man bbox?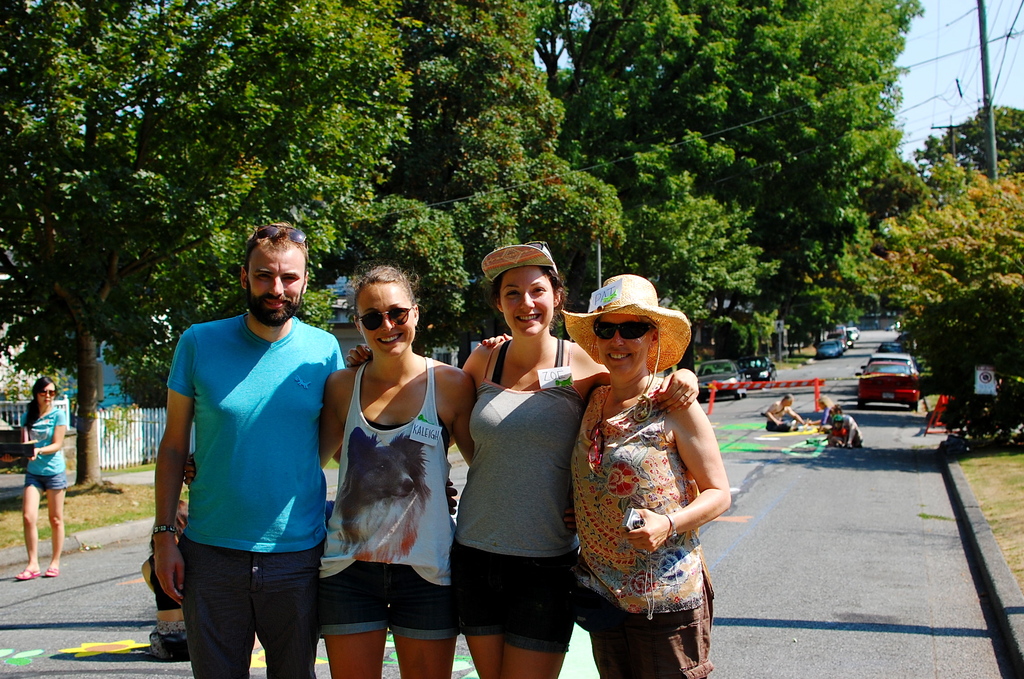
rect(151, 224, 356, 678)
